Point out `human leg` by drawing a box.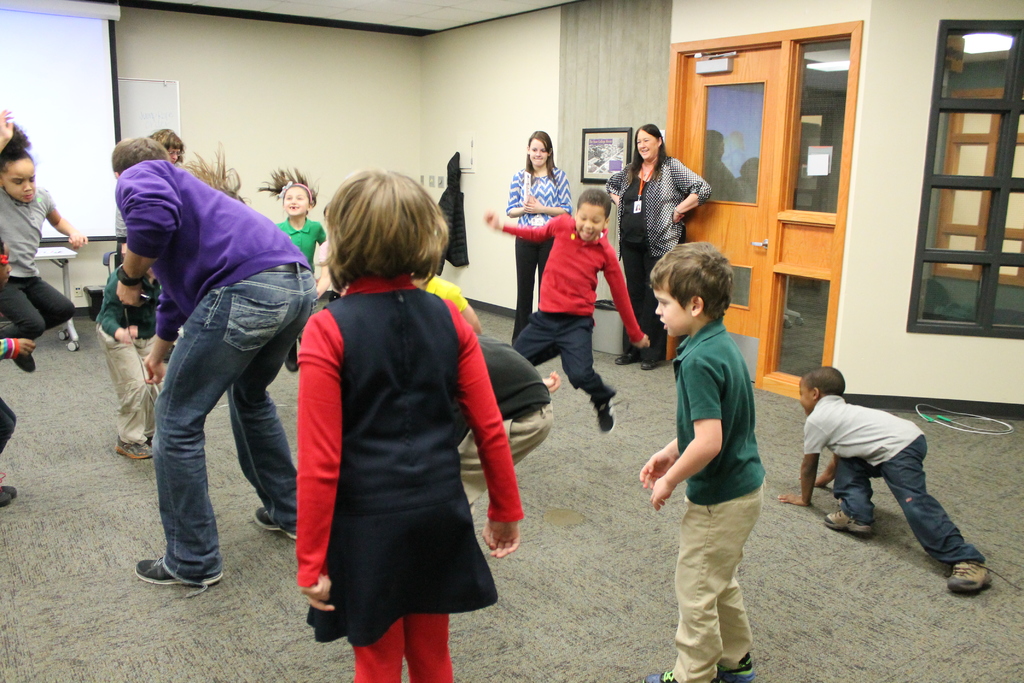
detection(643, 500, 760, 682).
